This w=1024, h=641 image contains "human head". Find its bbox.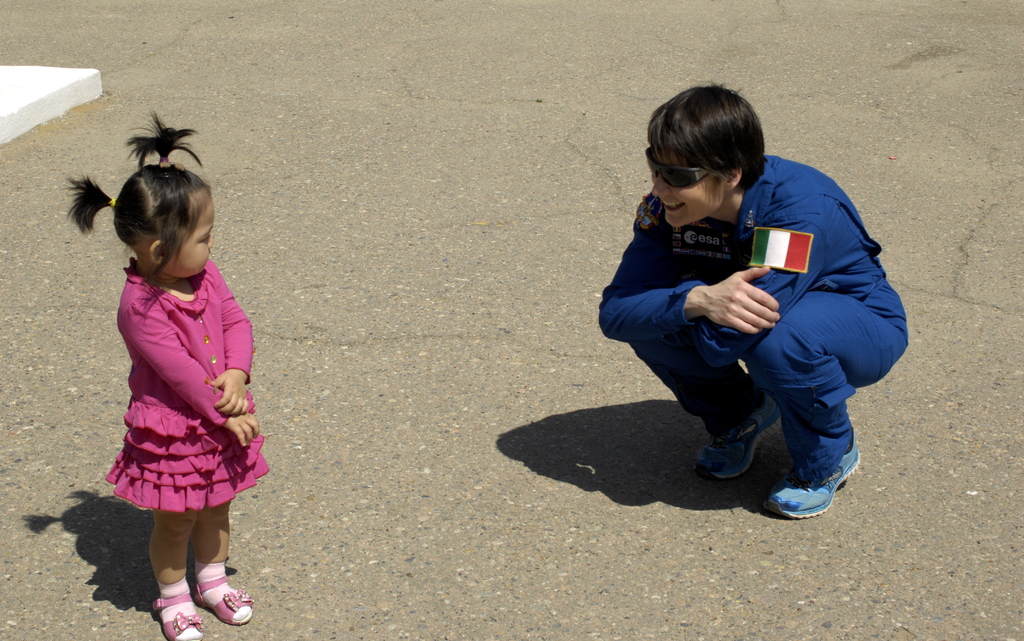
detection(635, 85, 780, 234).
